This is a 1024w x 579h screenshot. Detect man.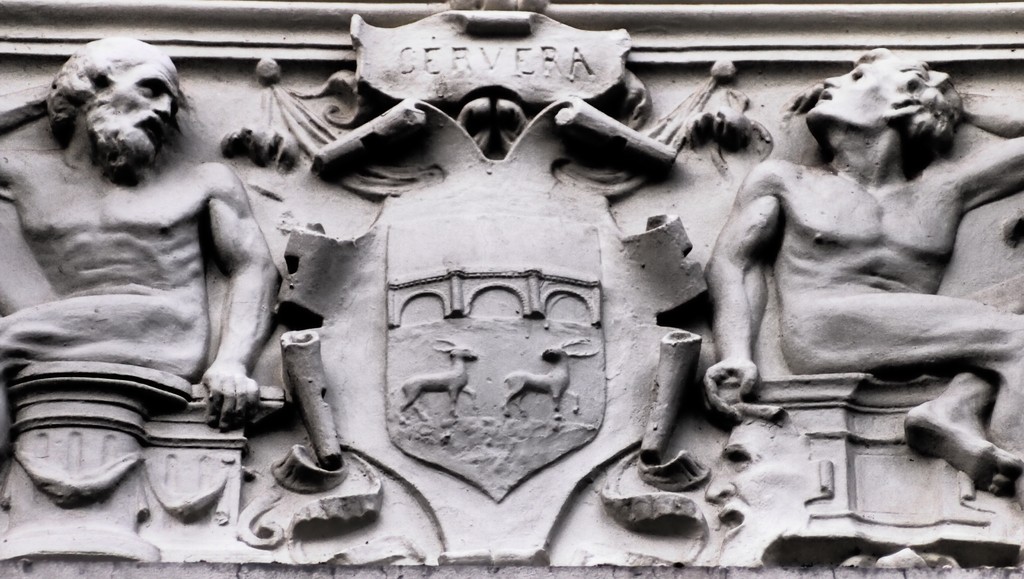
region(700, 47, 1023, 494).
